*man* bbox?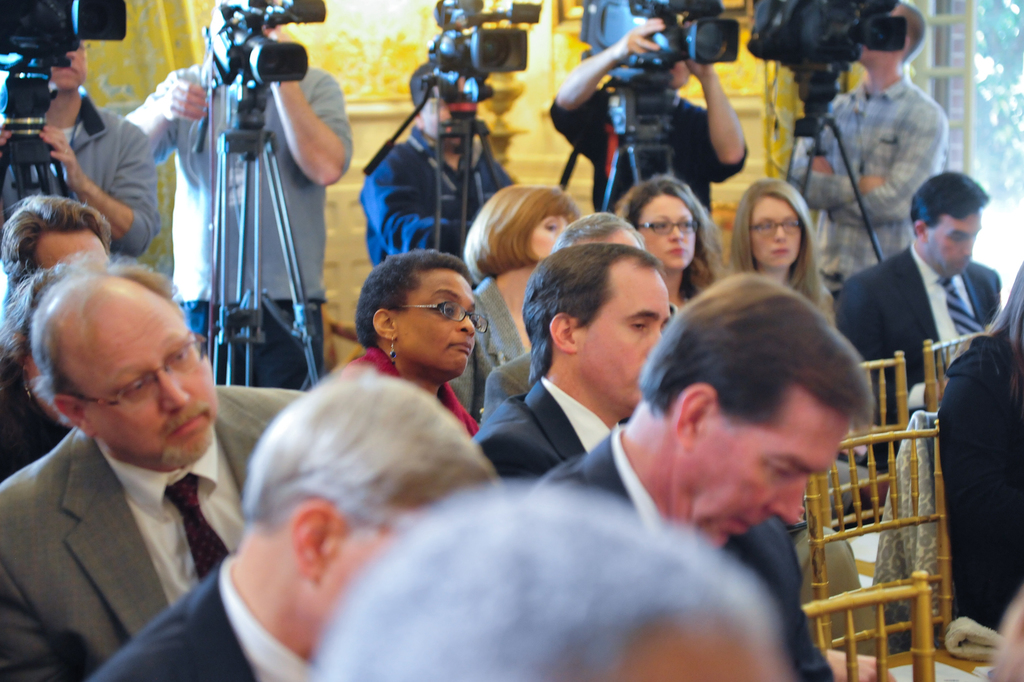
[0, 232, 260, 681]
